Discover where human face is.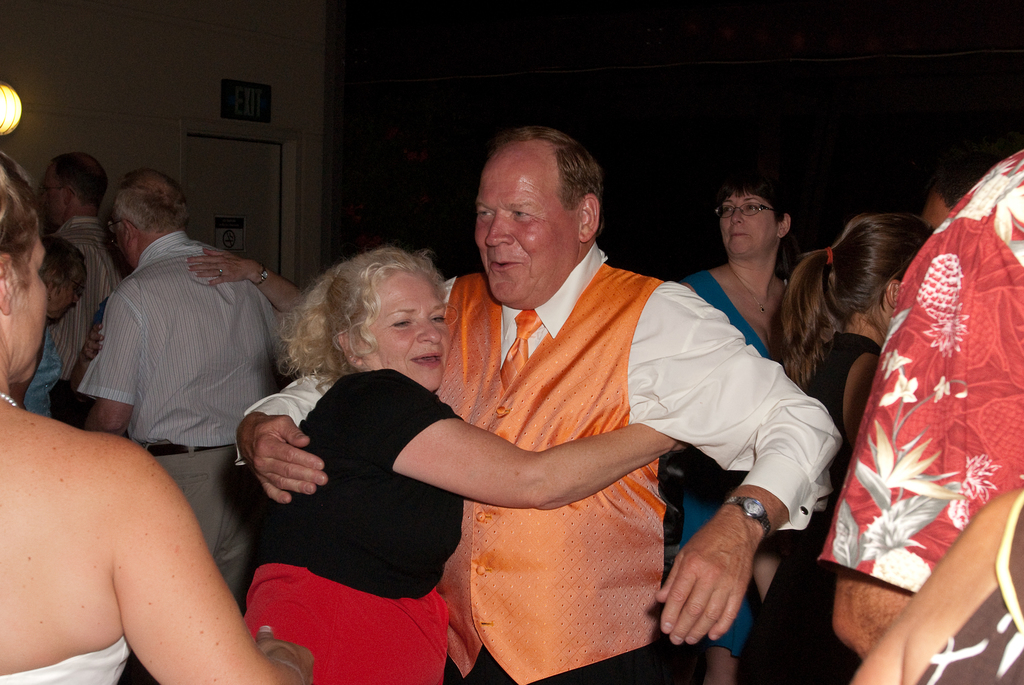
Discovered at region(361, 273, 449, 387).
